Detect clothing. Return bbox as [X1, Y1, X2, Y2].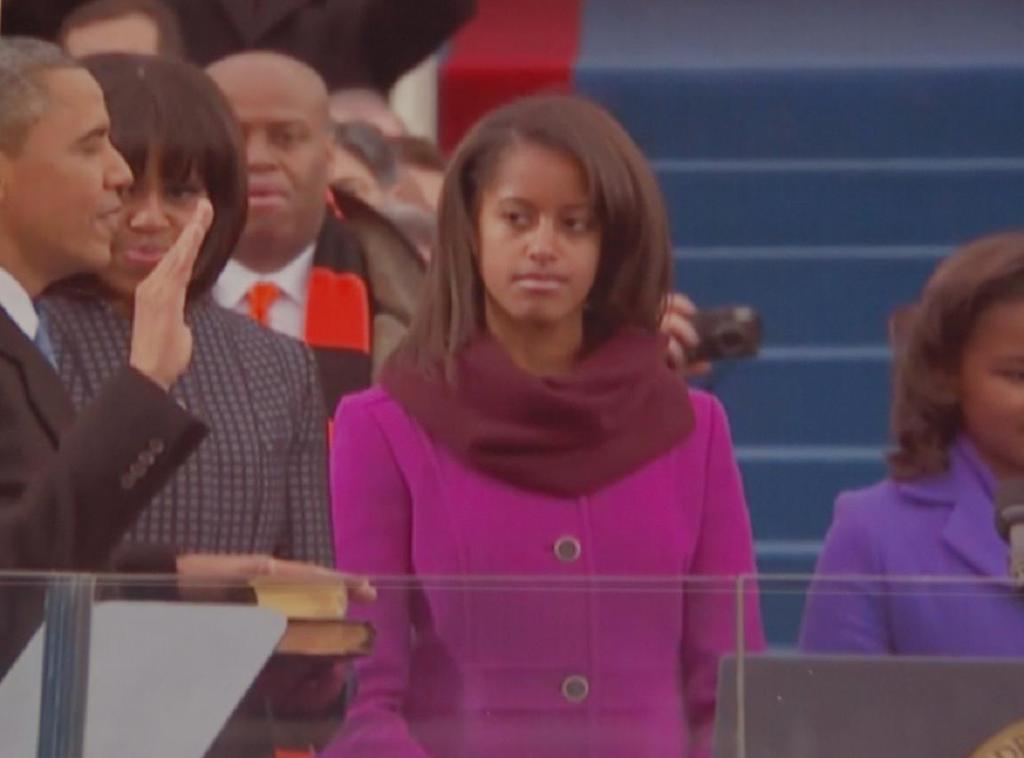
[314, 254, 767, 722].
